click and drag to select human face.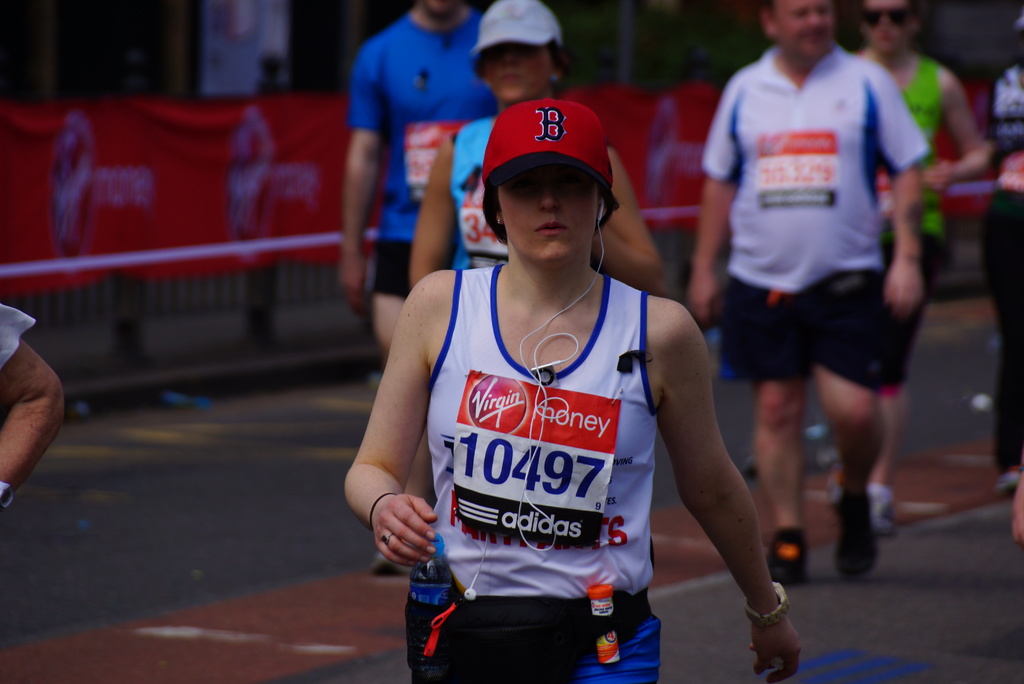
Selection: bbox(860, 0, 910, 55).
